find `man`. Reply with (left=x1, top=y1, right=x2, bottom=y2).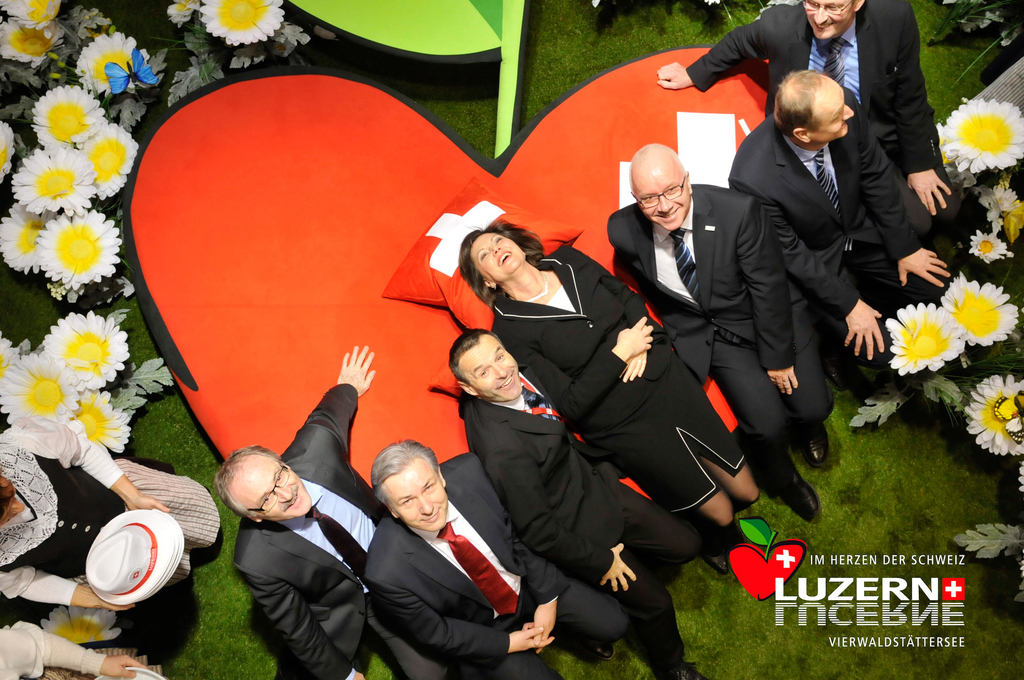
(left=358, top=442, right=626, bottom=679).
